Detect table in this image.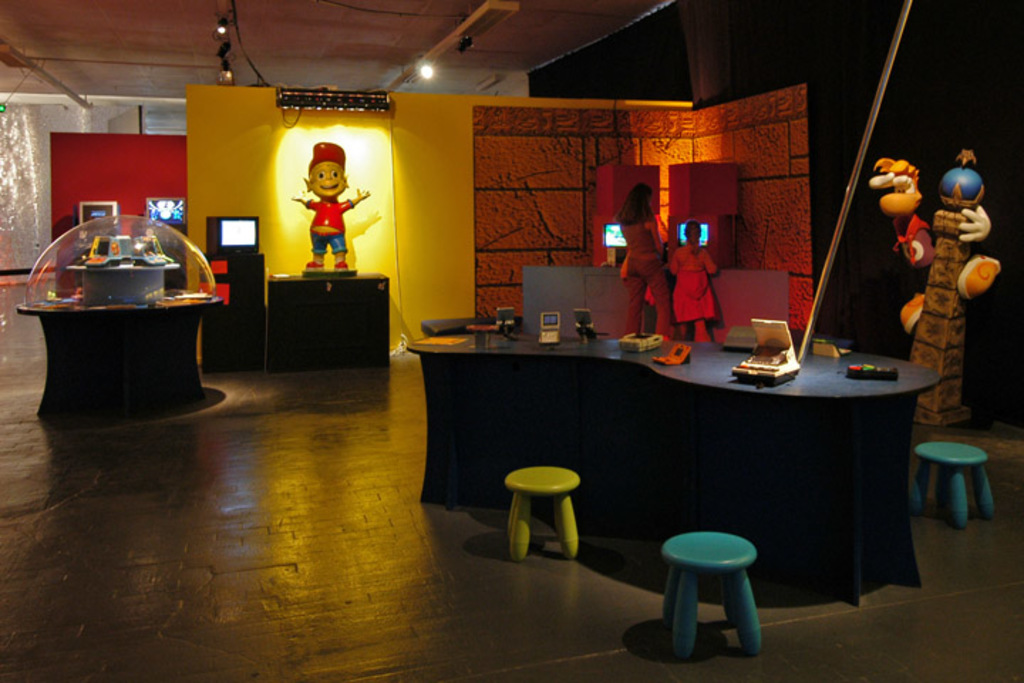
Detection: (left=387, top=302, right=893, bottom=575).
